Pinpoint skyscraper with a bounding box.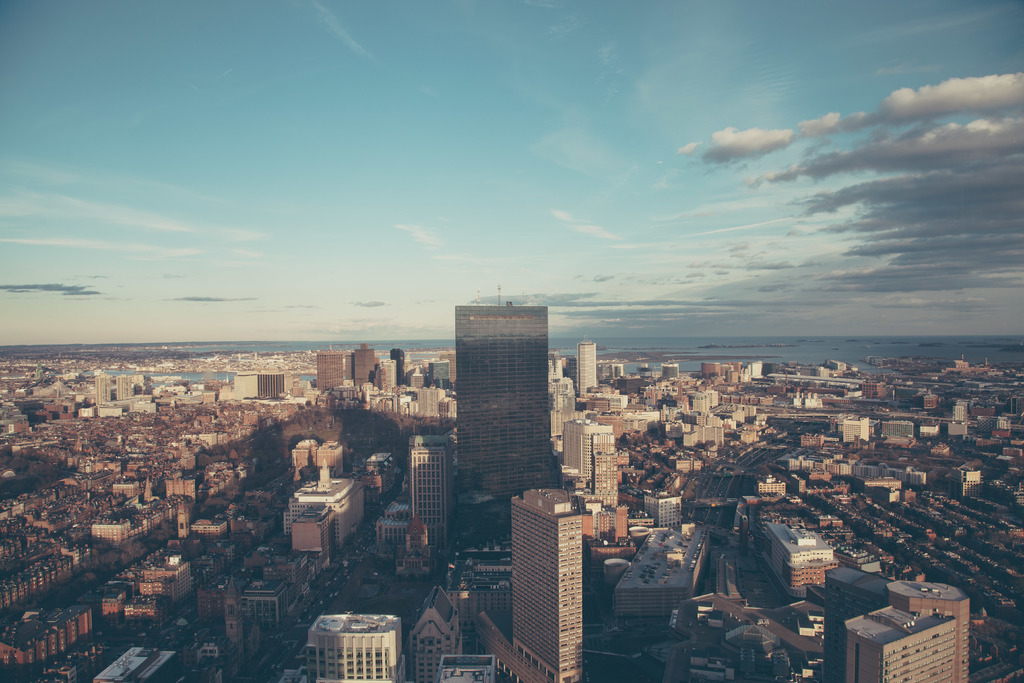
x1=458 y1=285 x2=556 y2=543.
